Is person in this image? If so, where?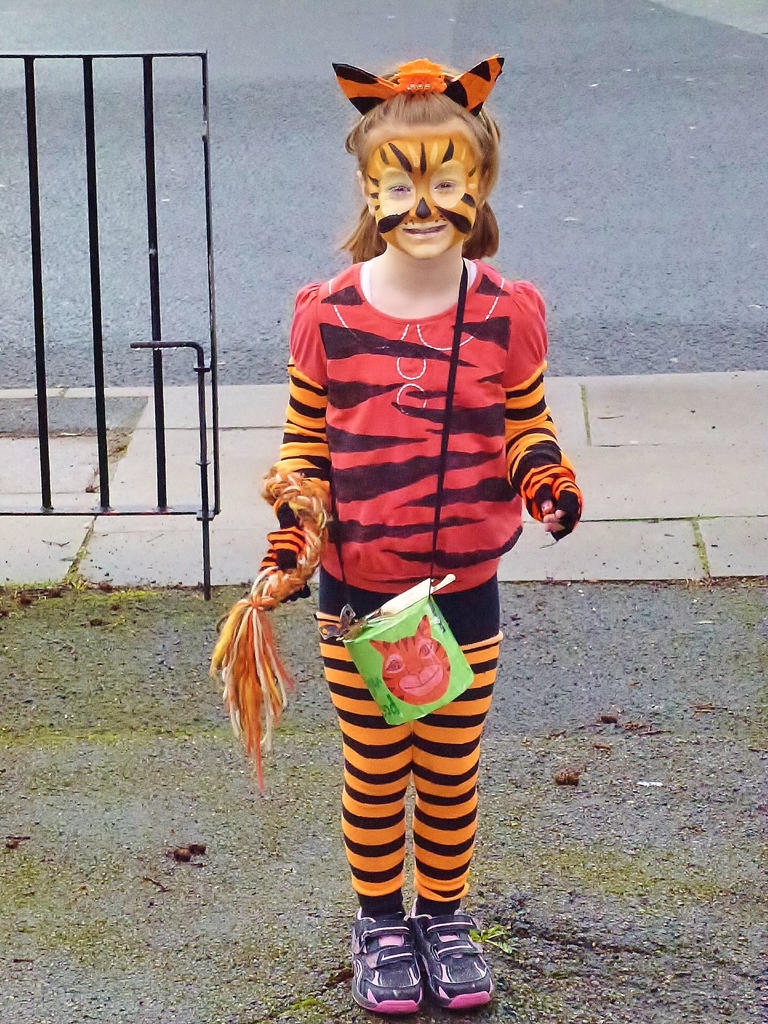
Yes, at {"left": 255, "top": 40, "right": 570, "bottom": 968}.
